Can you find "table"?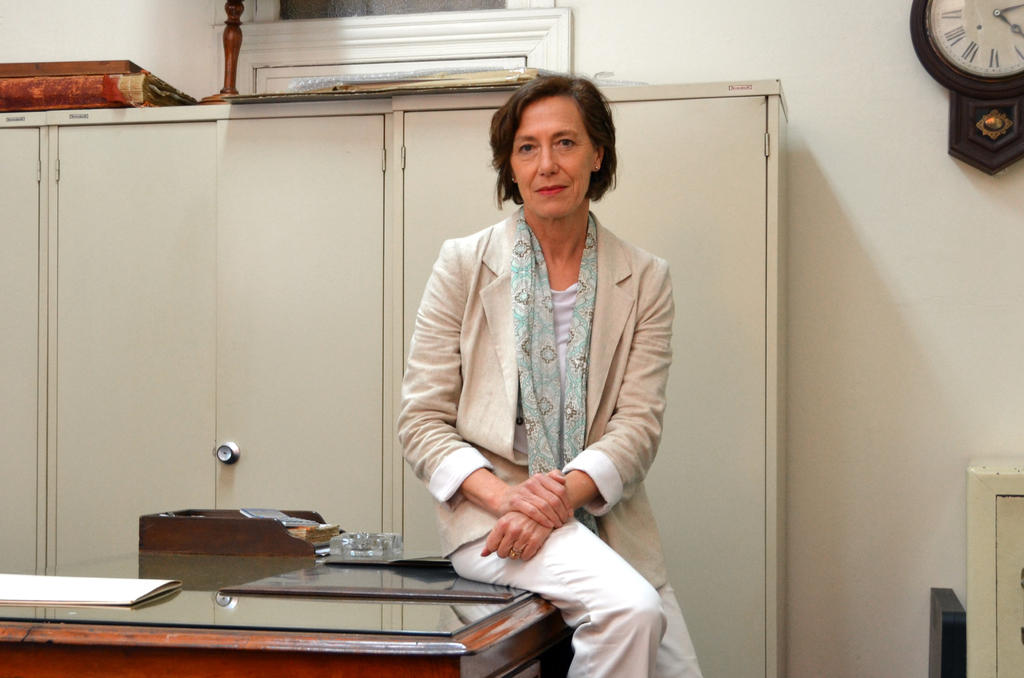
Yes, bounding box: box=[0, 507, 564, 677].
